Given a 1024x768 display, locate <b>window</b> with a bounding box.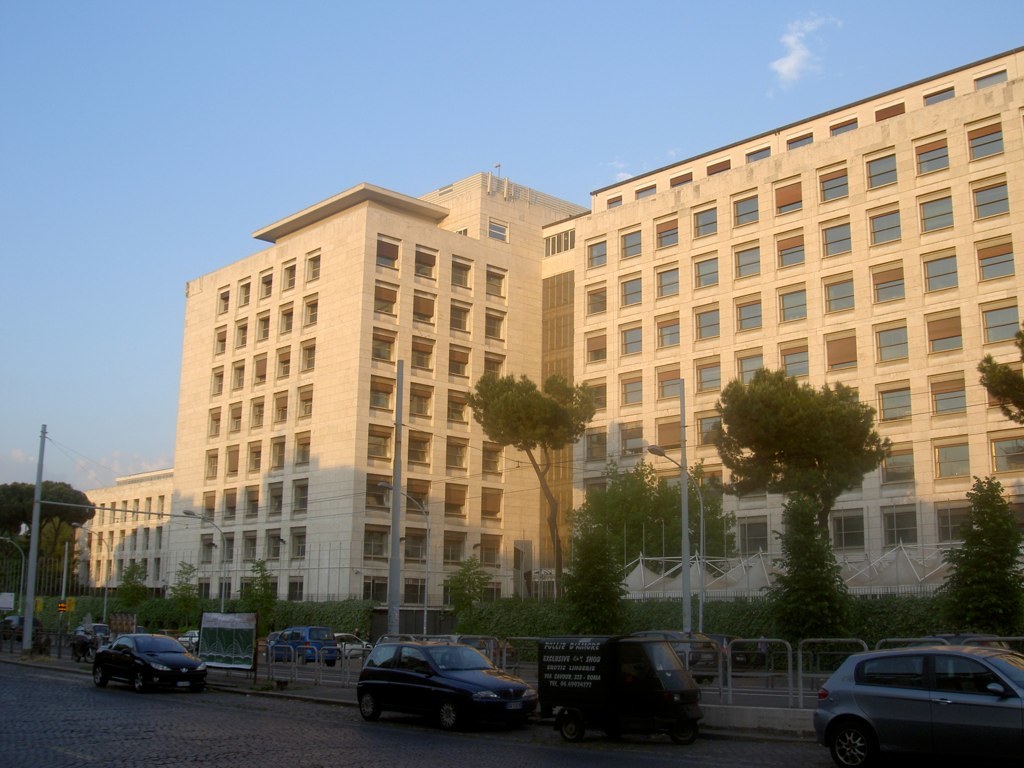
Located: box(655, 417, 684, 448).
